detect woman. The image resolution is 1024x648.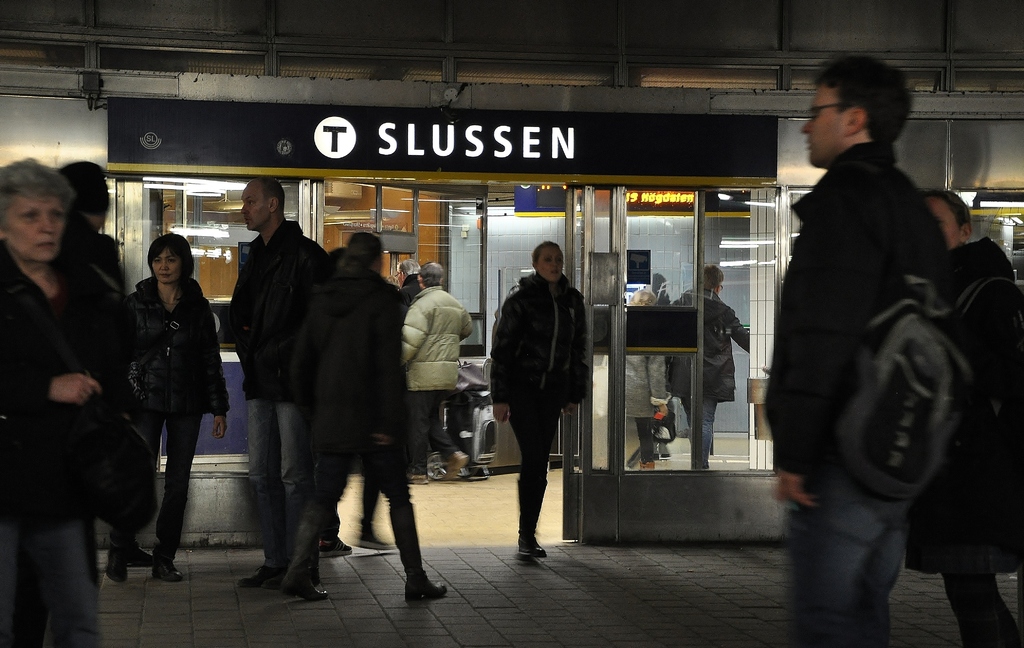
{"x1": 484, "y1": 240, "x2": 588, "y2": 562}.
